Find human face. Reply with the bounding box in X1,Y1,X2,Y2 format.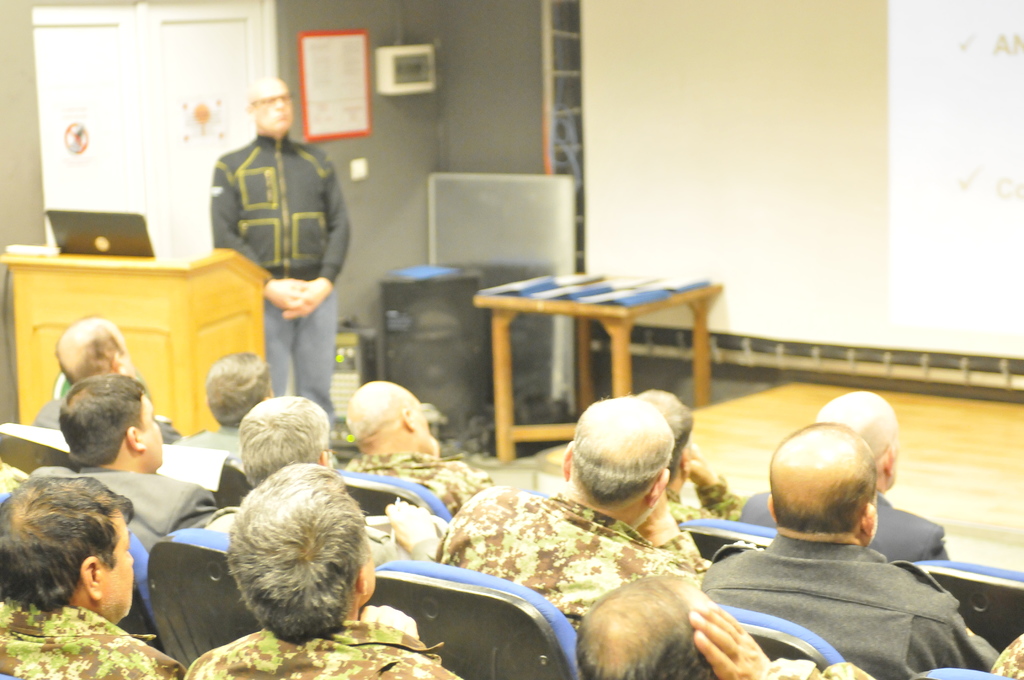
140,394,166,471.
